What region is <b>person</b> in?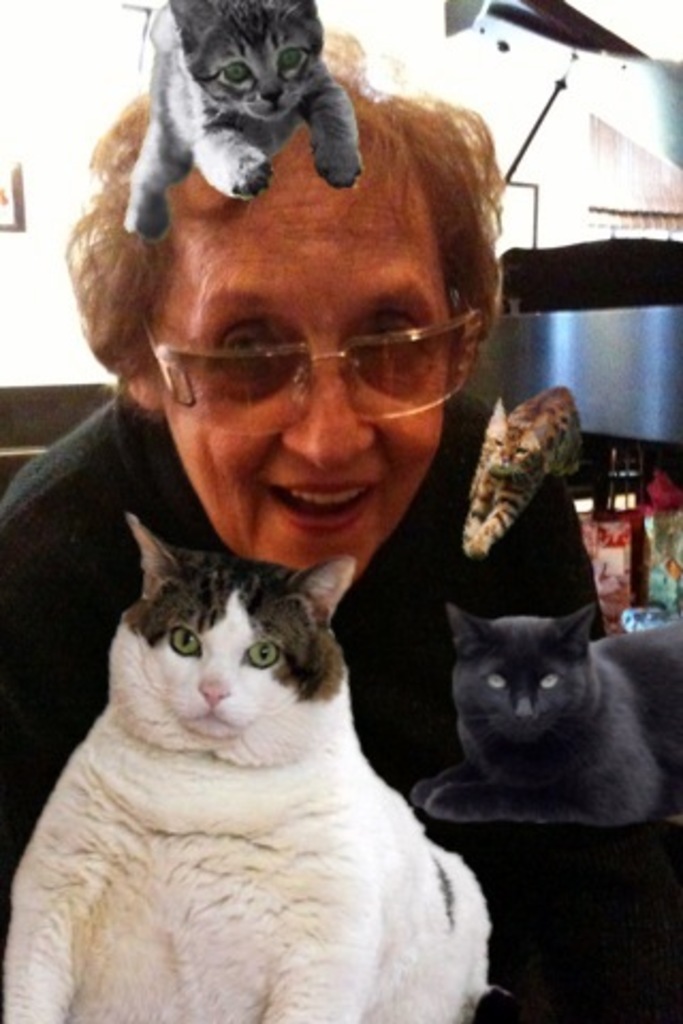
BBox(0, 32, 625, 879).
